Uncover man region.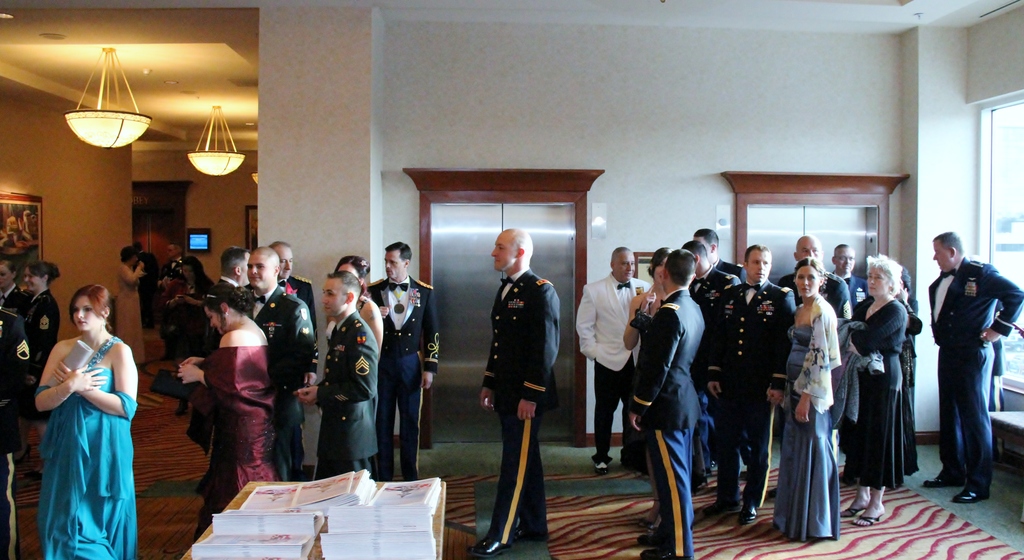
Uncovered: {"left": 469, "top": 227, "right": 559, "bottom": 558}.
